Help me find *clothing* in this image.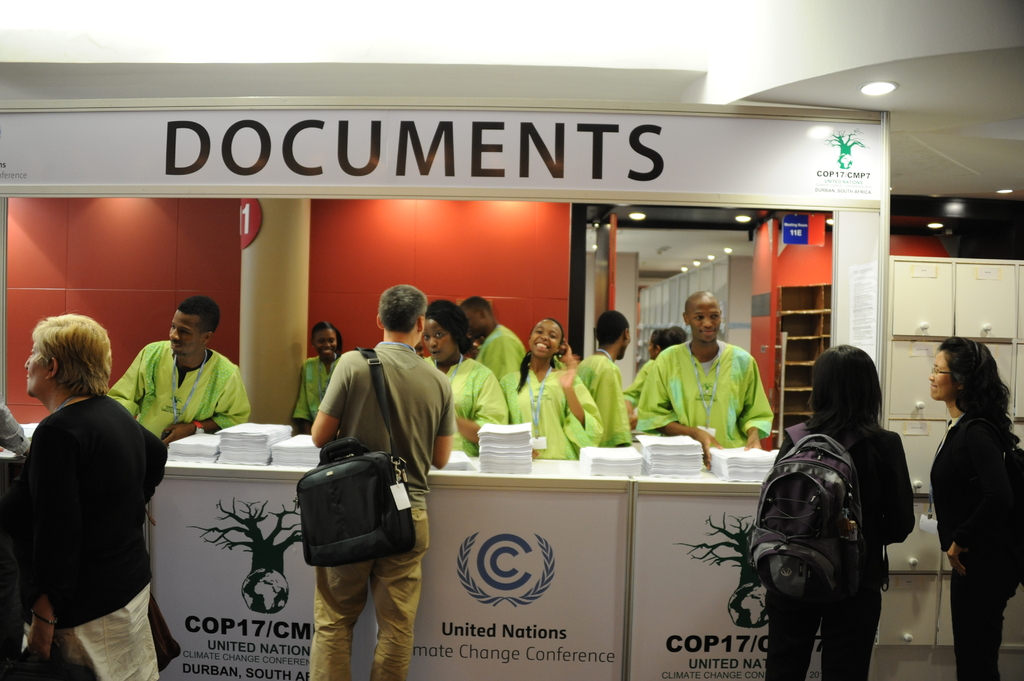
Found it: box(765, 420, 915, 680).
